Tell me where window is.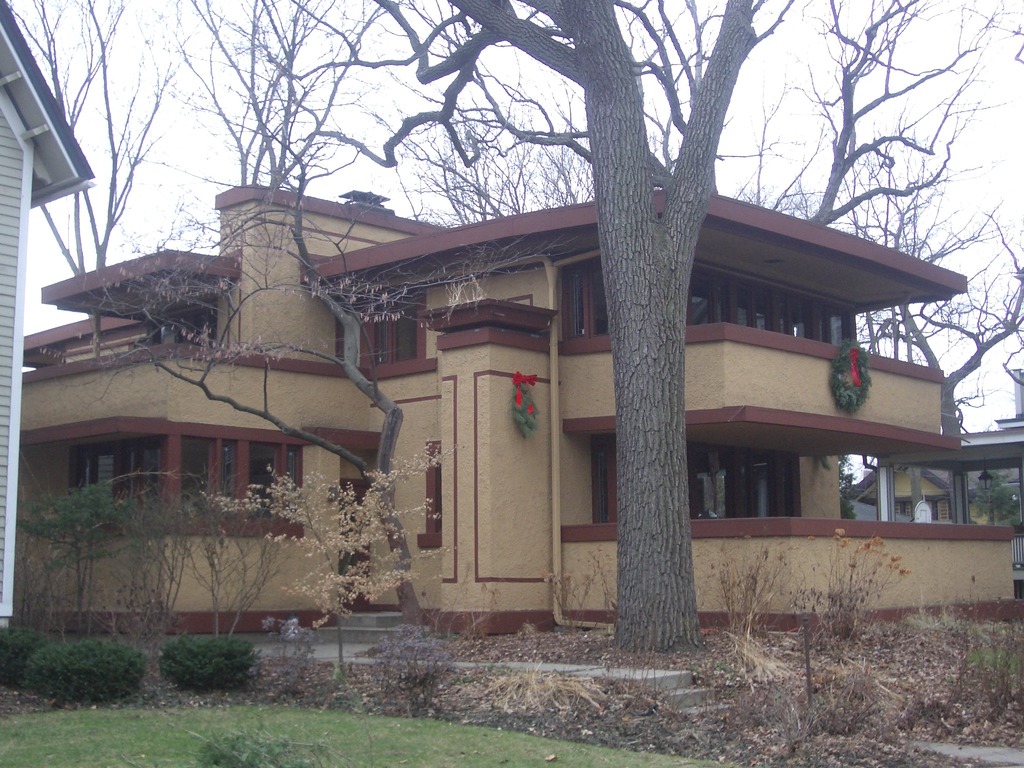
window is at BBox(326, 287, 417, 365).
